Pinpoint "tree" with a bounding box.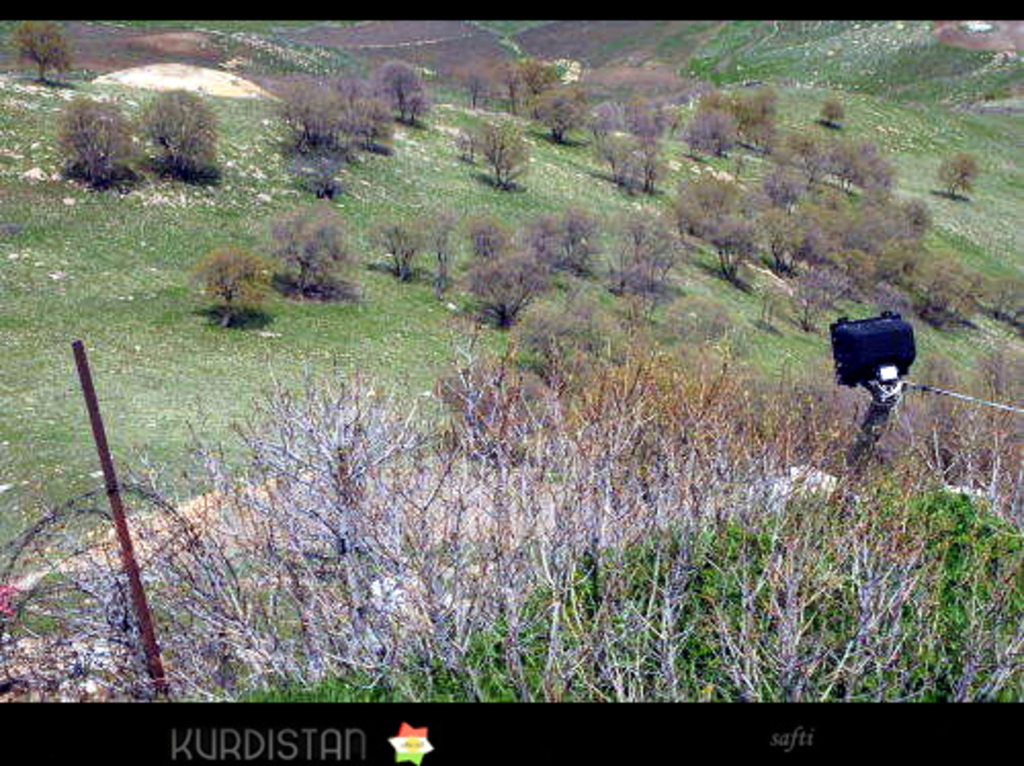
Rect(535, 84, 580, 139).
